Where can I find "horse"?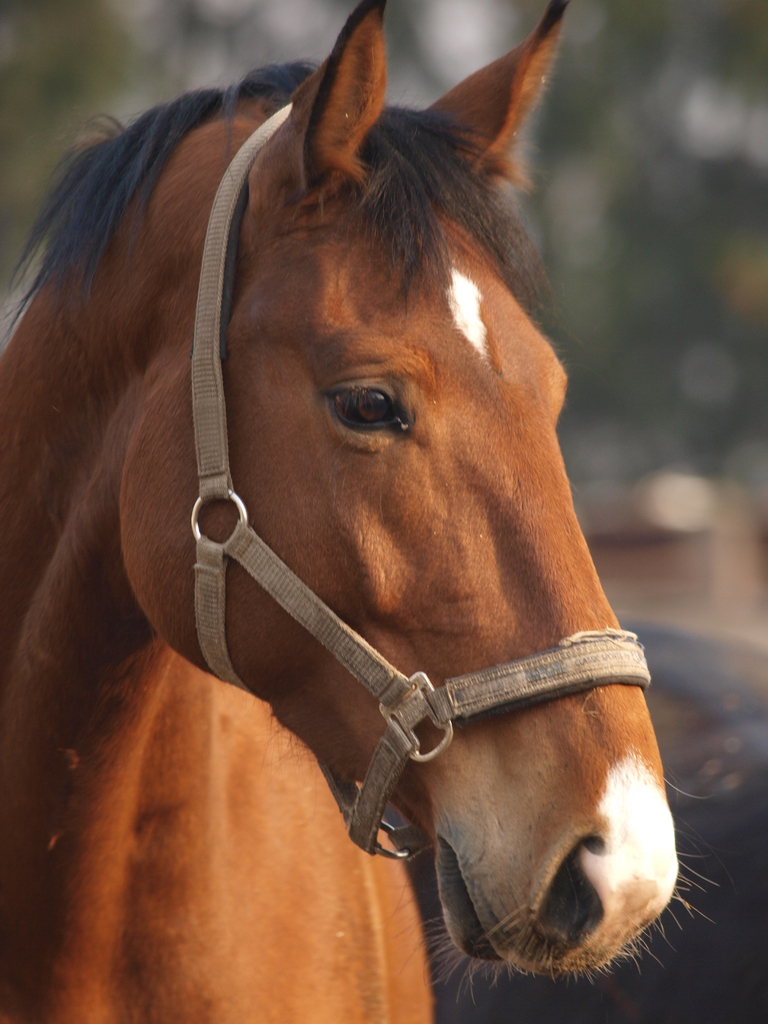
You can find it at bbox=[0, 0, 730, 1023].
